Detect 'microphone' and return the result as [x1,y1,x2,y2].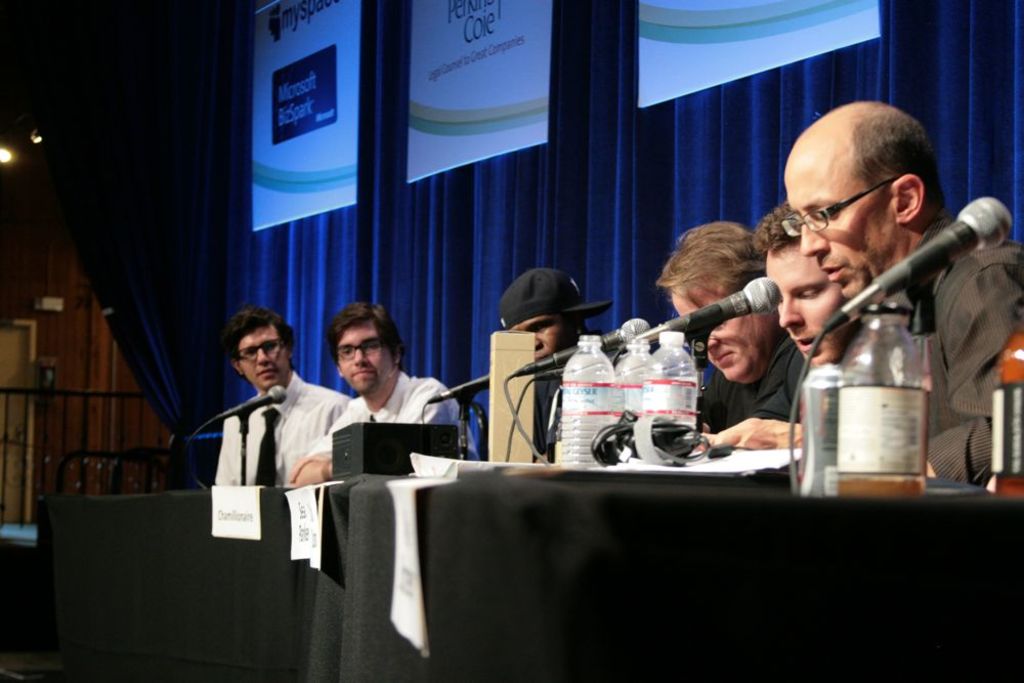
[430,372,496,408].
